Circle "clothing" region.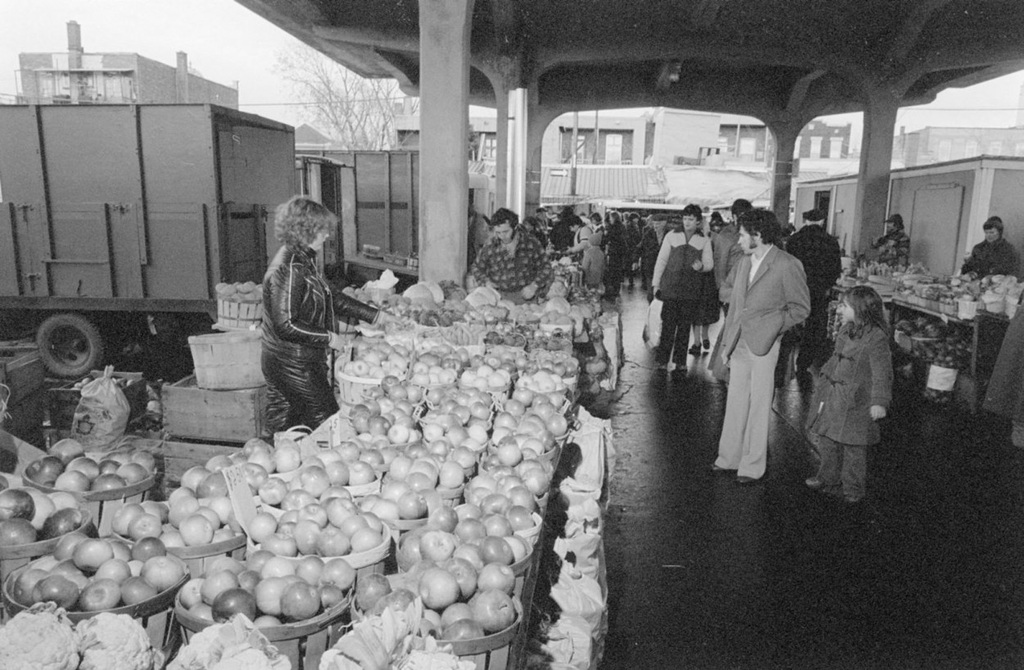
Region: (650, 224, 717, 363).
